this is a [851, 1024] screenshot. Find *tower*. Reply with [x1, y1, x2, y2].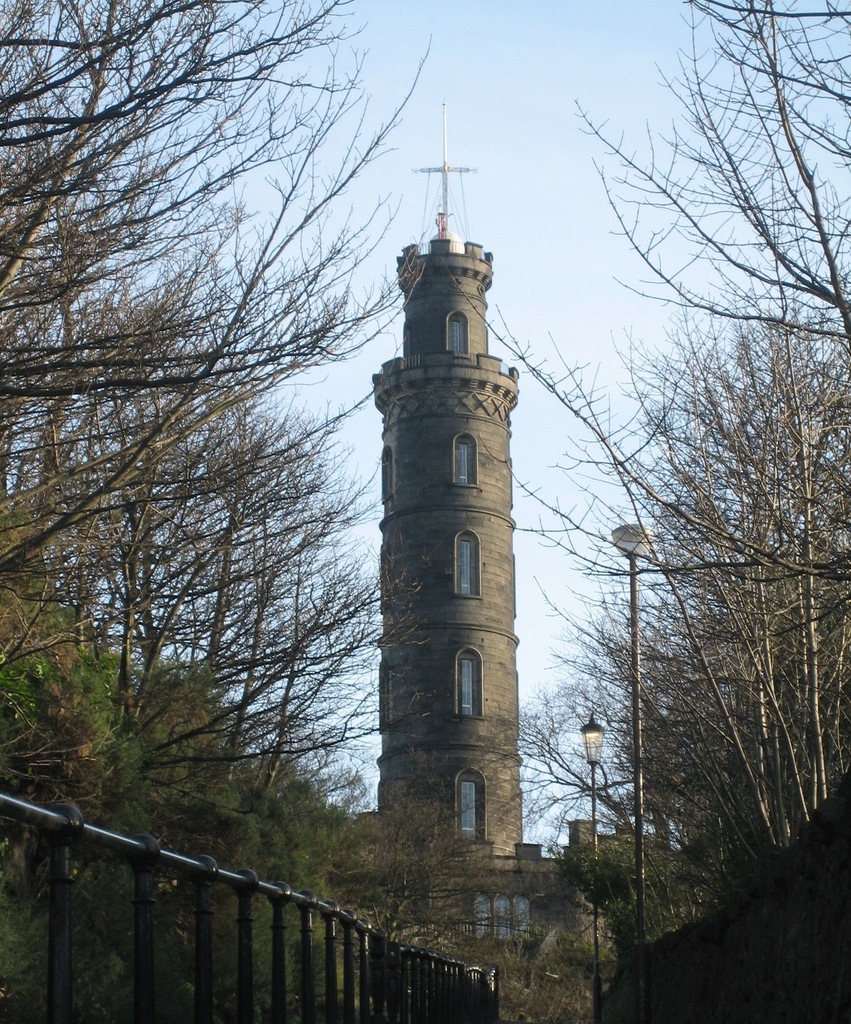
[350, 156, 561, 863].
